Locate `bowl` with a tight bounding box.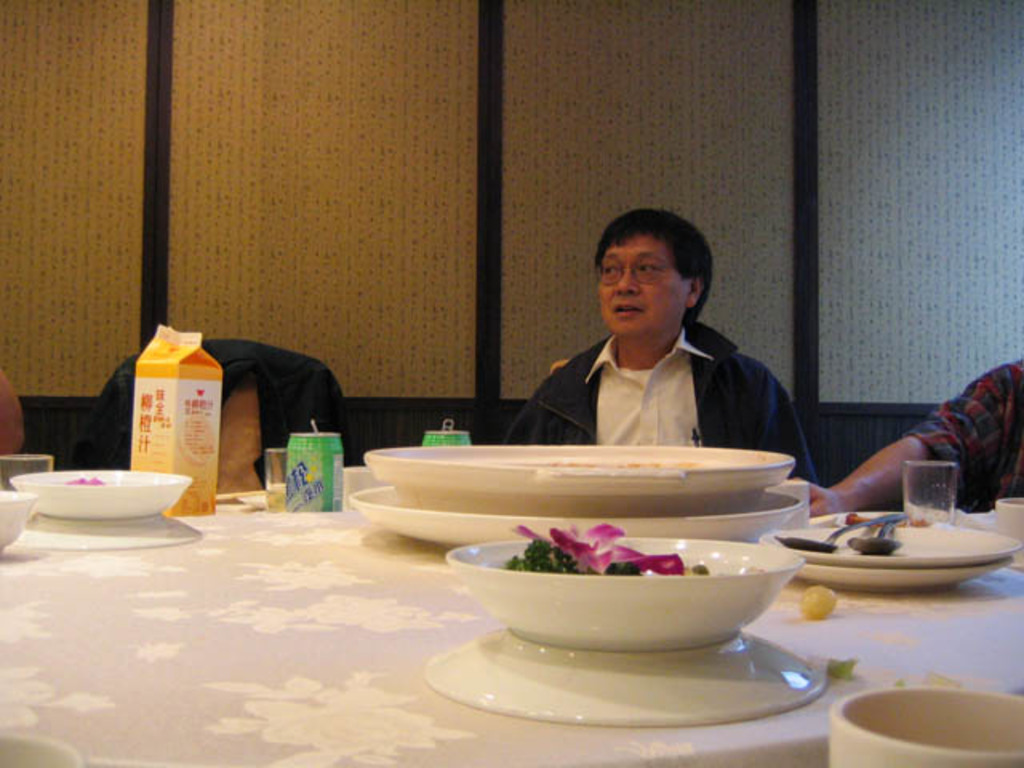
detection(0, 493, 34, 550).
